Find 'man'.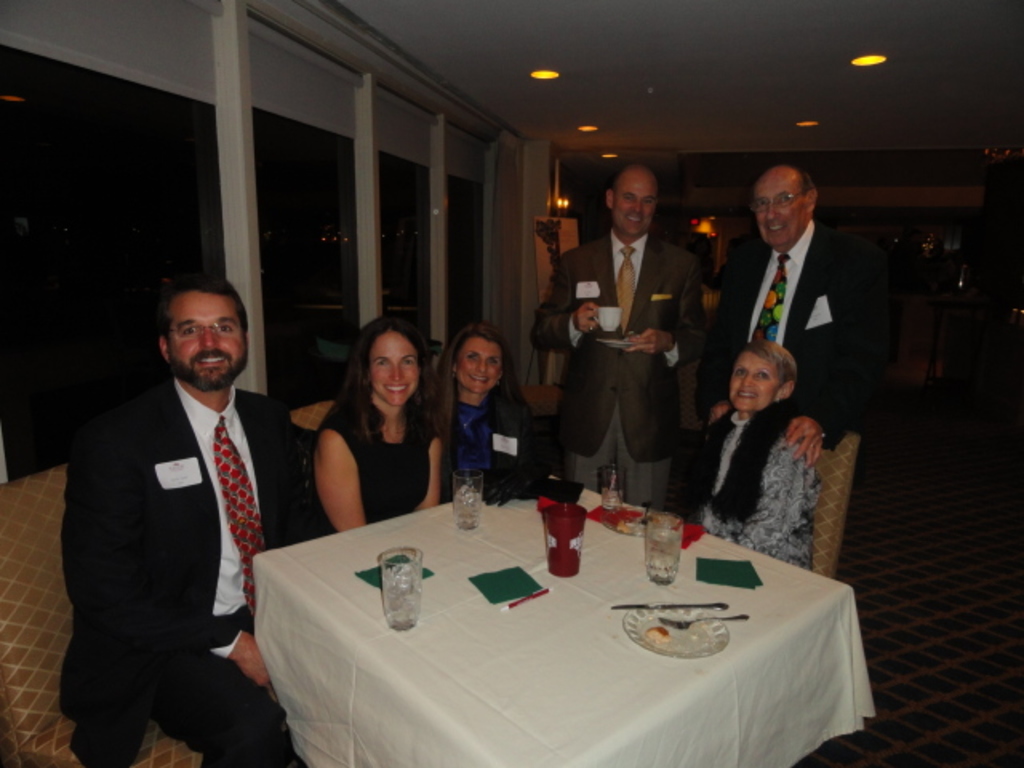
(x1=531, y1=158, x2=707, y2=514).
